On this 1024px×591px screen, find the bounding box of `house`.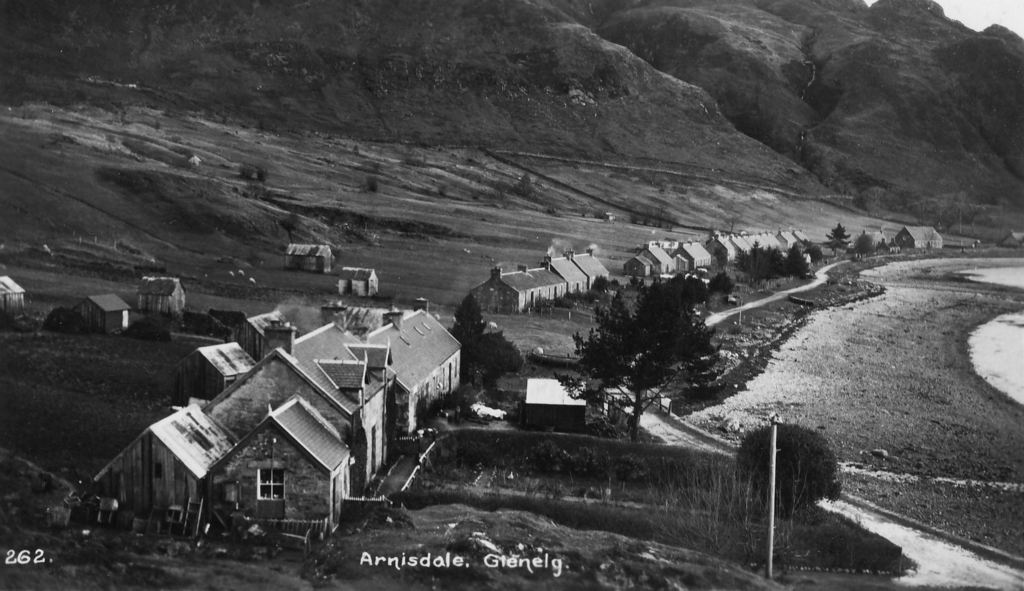
Bounding box: locate(469, 242, 613, 310).
